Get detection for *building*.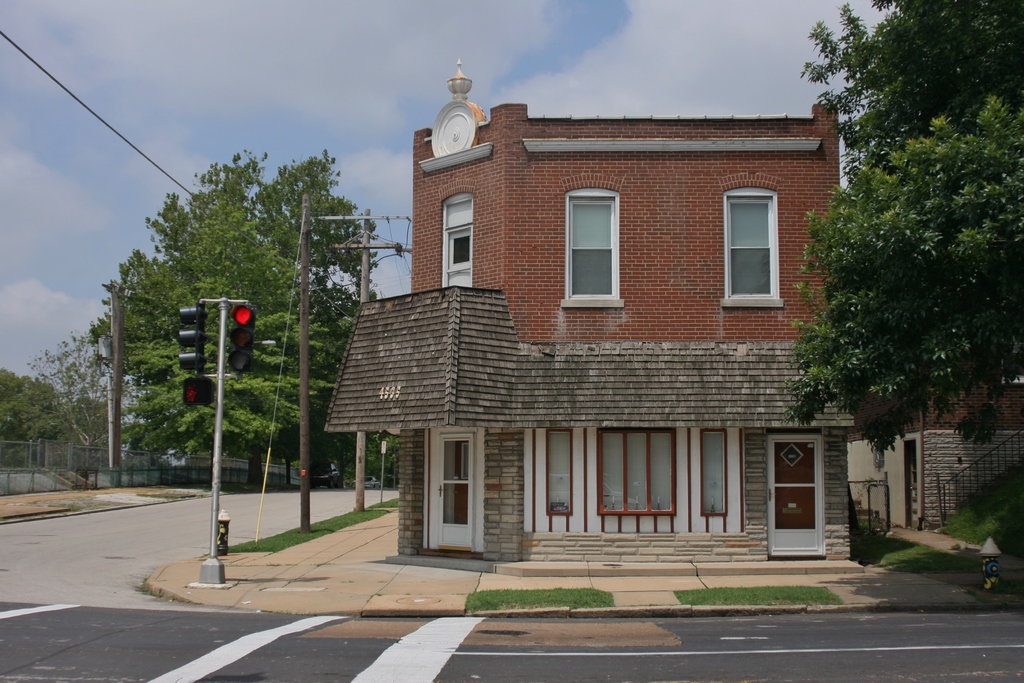
Detection: bbox=(324, 59, 1023, 575).
